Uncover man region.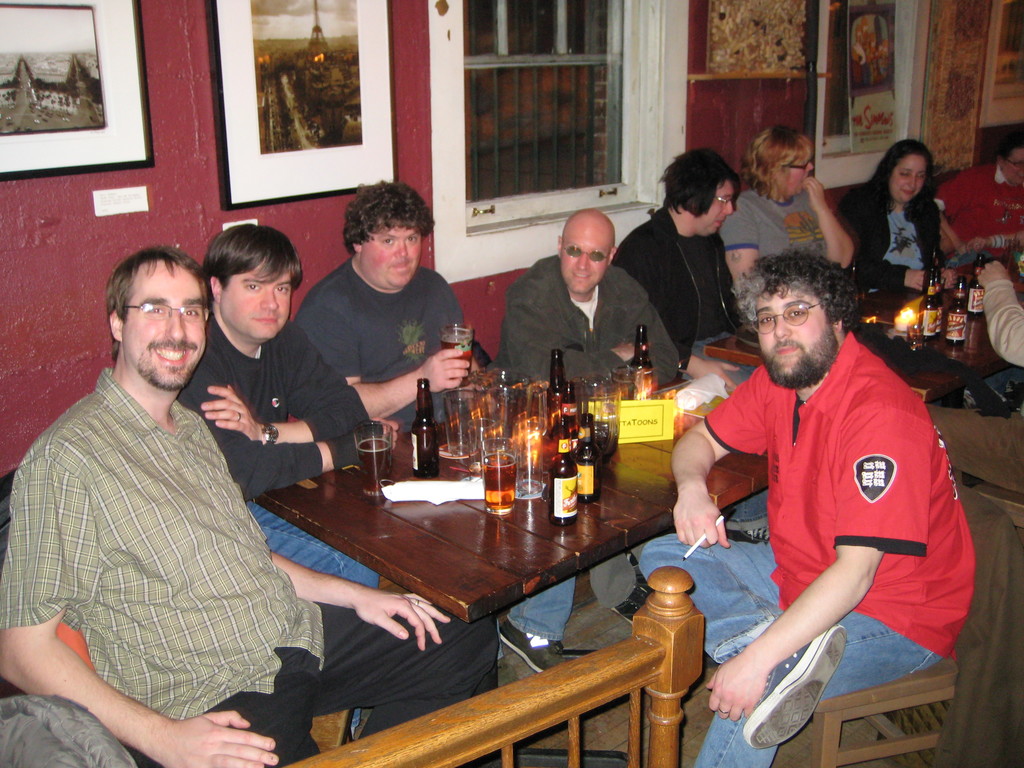
Uncovered: x1=496 y1=207 x2=691 y2=387.
